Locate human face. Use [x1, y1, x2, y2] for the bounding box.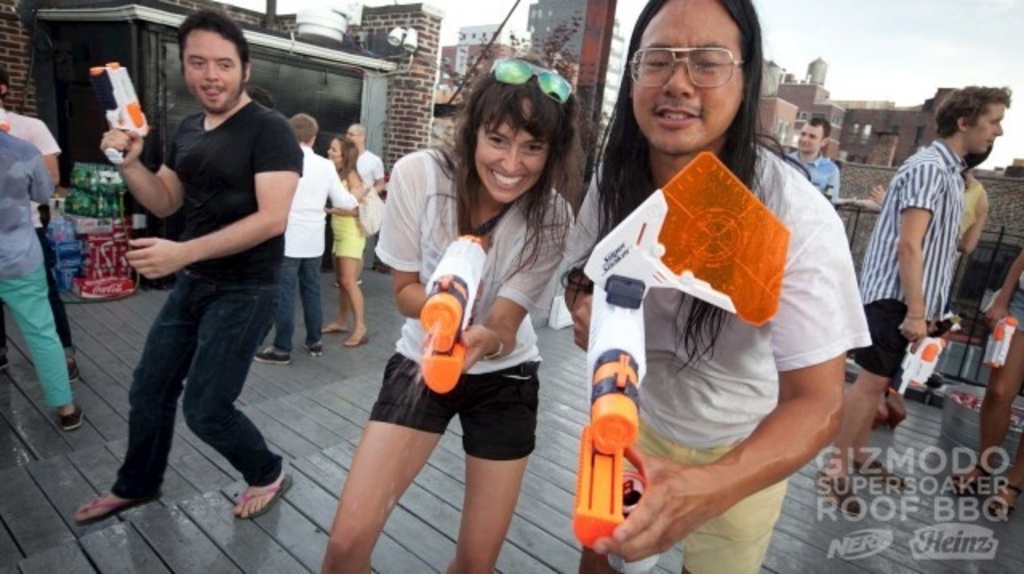
[184, 32, 246, 114].
